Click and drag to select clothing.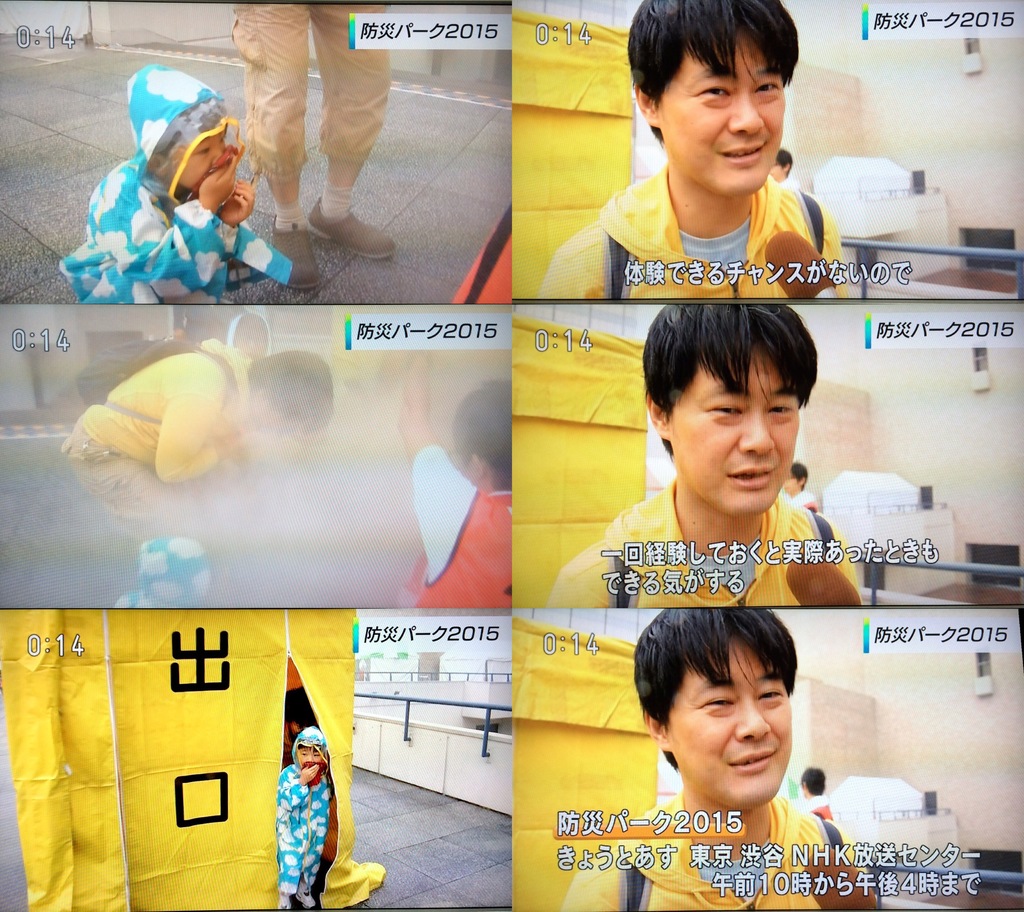
Selection: 564, 798, 877, 911.
